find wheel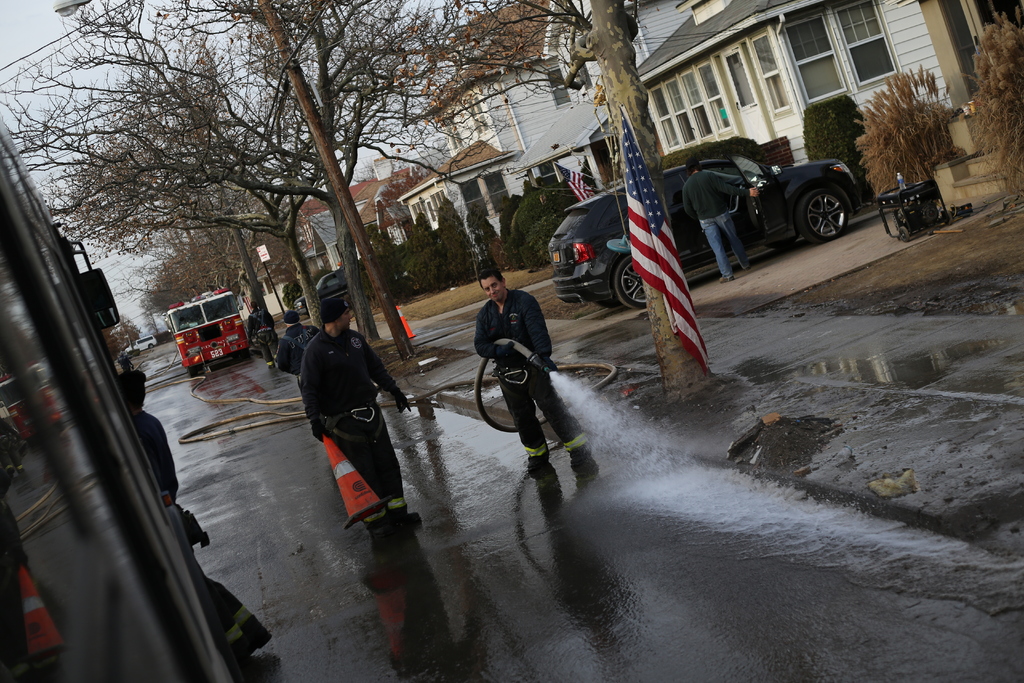
box=[615, 256, 646, 311]
